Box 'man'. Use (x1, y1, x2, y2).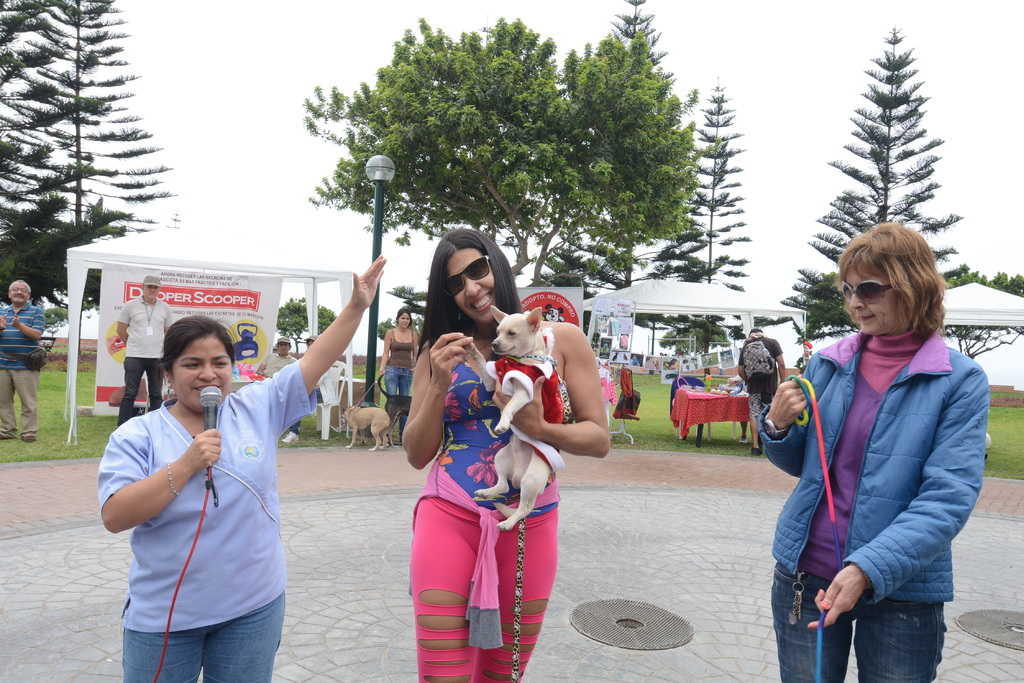
(0, 277, 47, 444).
